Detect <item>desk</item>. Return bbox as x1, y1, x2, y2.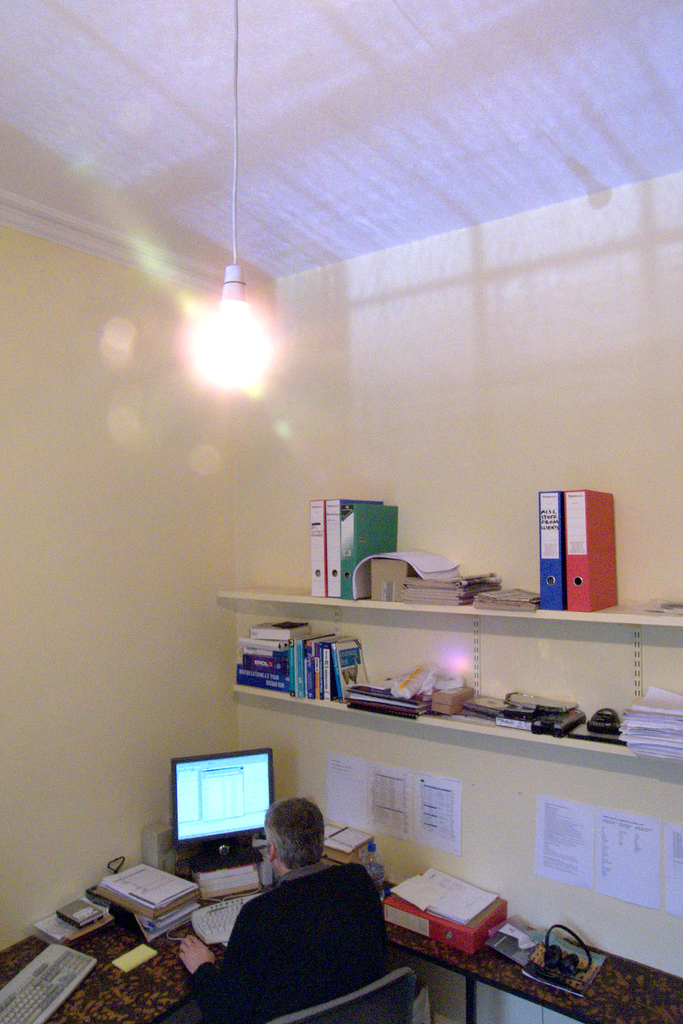
0, 853, 395, 1023.
